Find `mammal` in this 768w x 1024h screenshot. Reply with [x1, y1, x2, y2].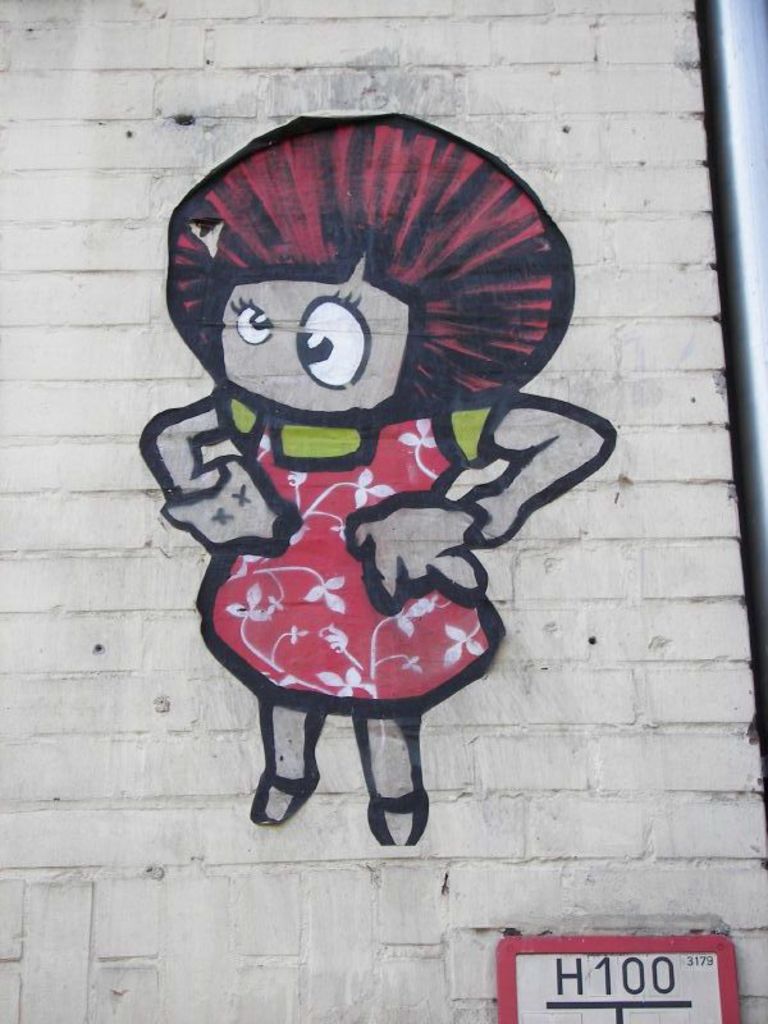
[136, 129, 625, 865].
